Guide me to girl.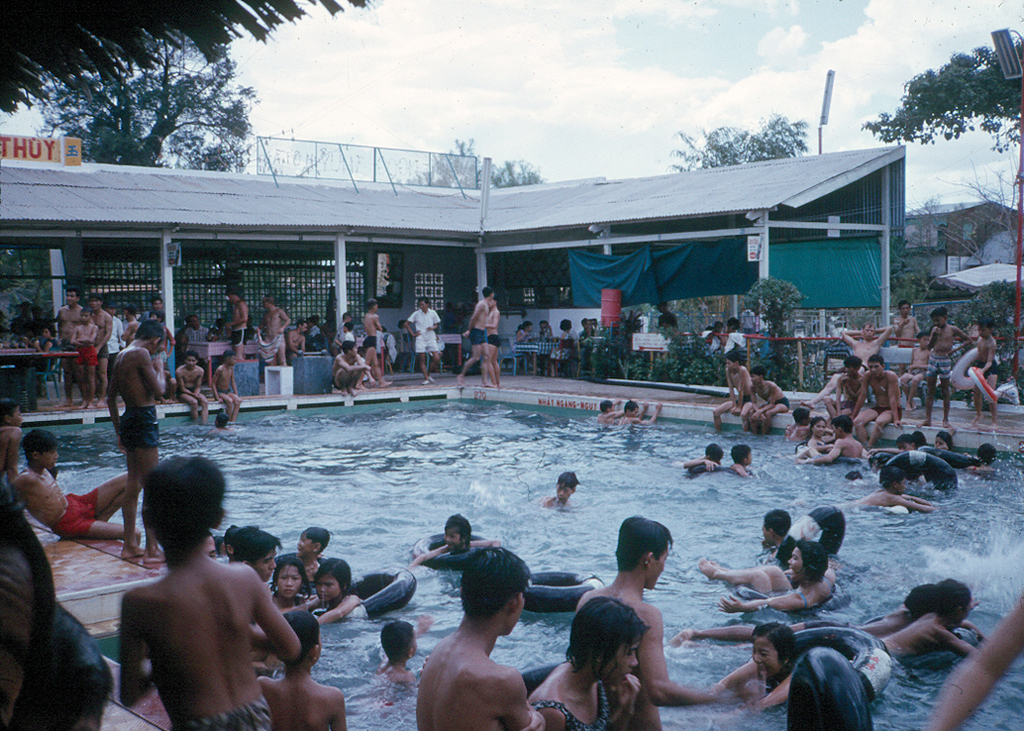
Guidance: l=698, t=539, r=836, b=613.
